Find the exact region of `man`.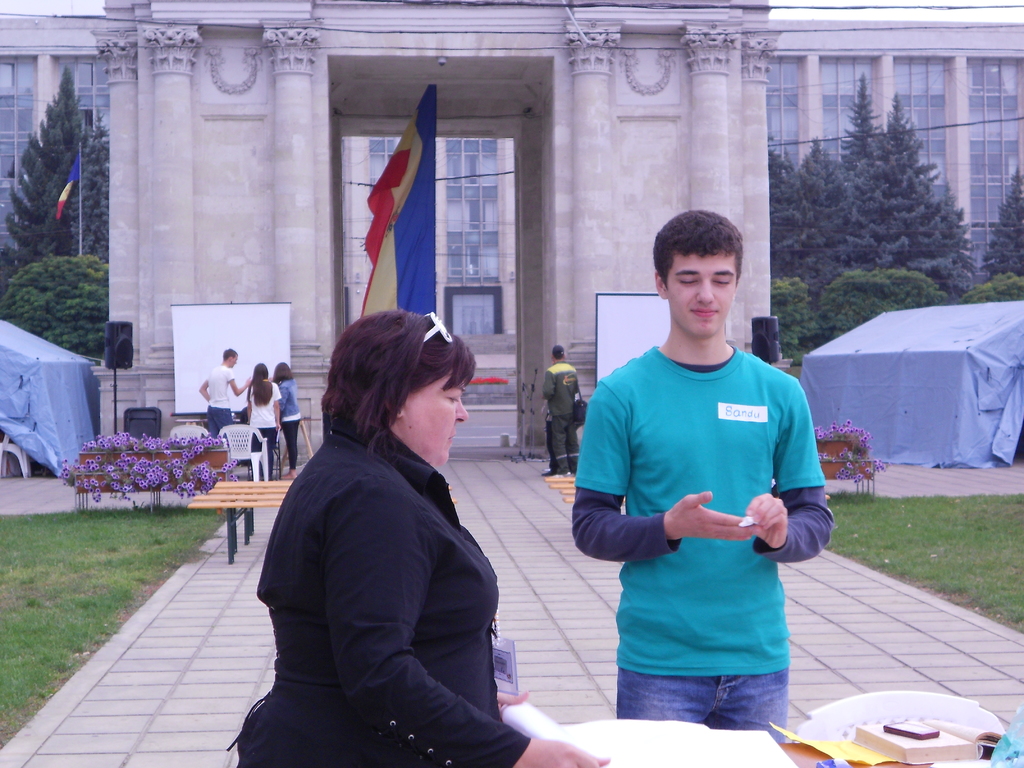
Exact region: <bbox>541, 343, 579, 477</bbox>.
